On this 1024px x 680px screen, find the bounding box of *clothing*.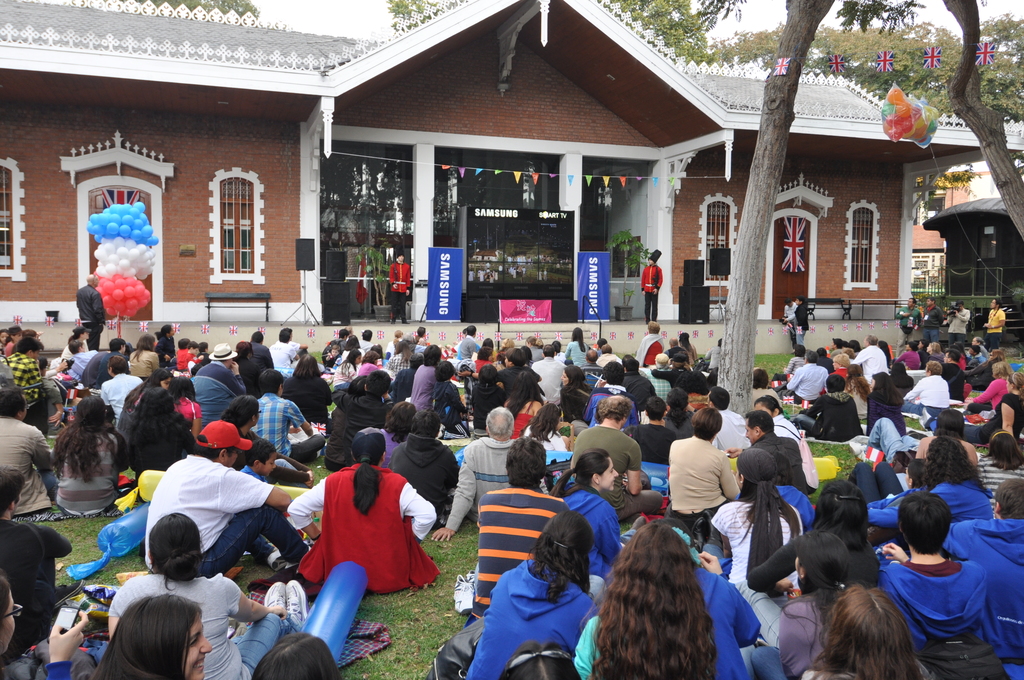
Bounding box: region(783, 306, 798, 345).
